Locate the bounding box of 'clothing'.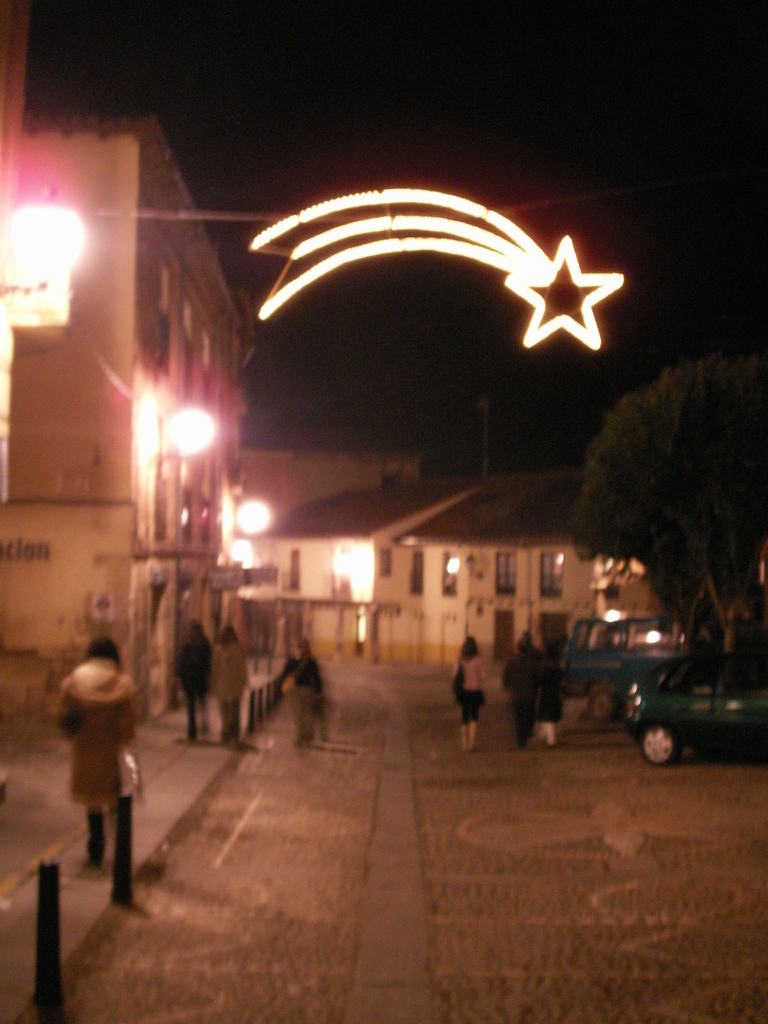
Bounding box: box(72, 659, 139, 915).
